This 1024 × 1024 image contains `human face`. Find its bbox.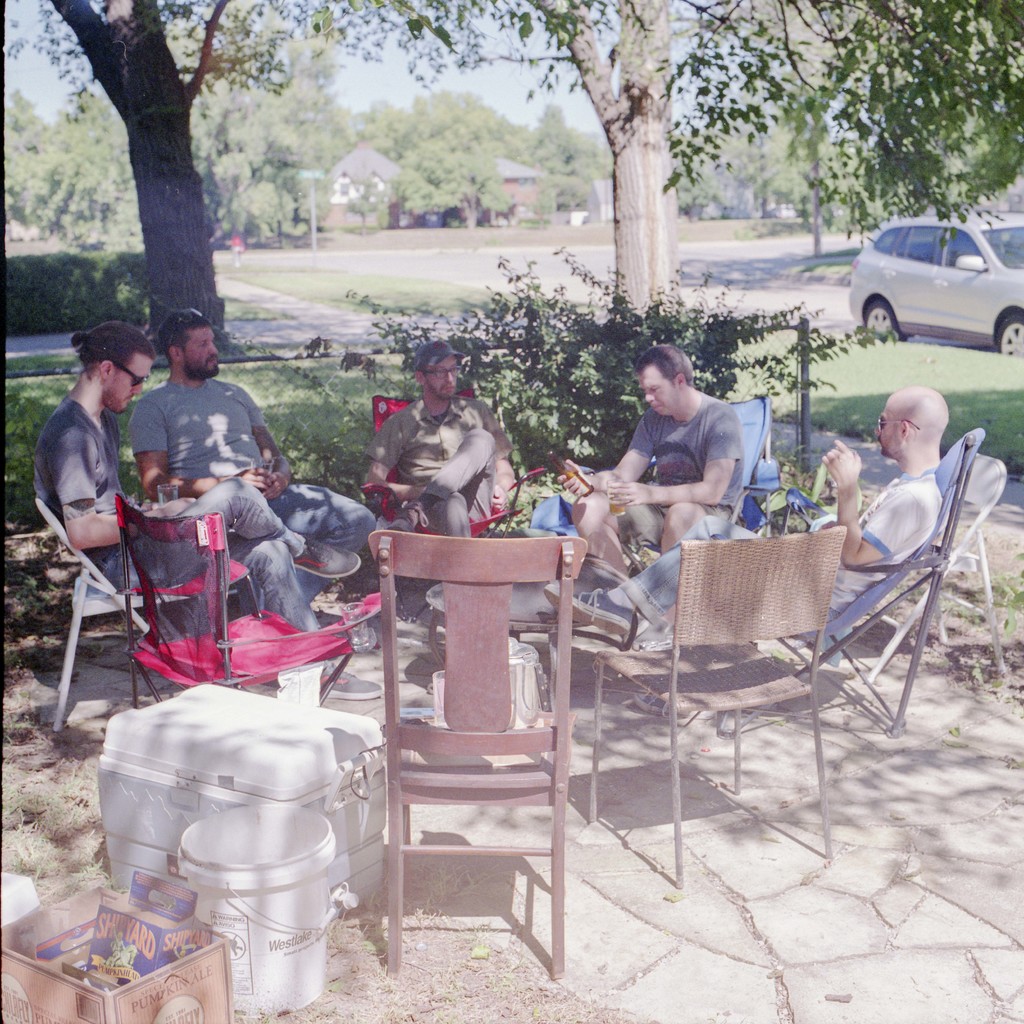
region(428, 349, 461, 398).
